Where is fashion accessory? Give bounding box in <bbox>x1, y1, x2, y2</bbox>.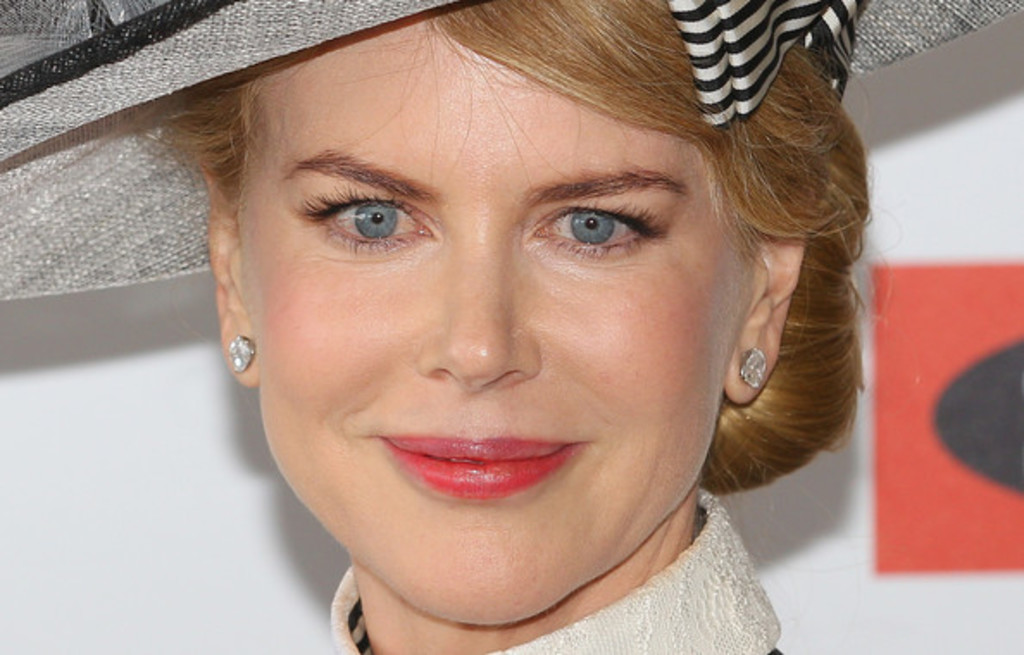
<bbox>734, 346, 762, 388</bbox>.
